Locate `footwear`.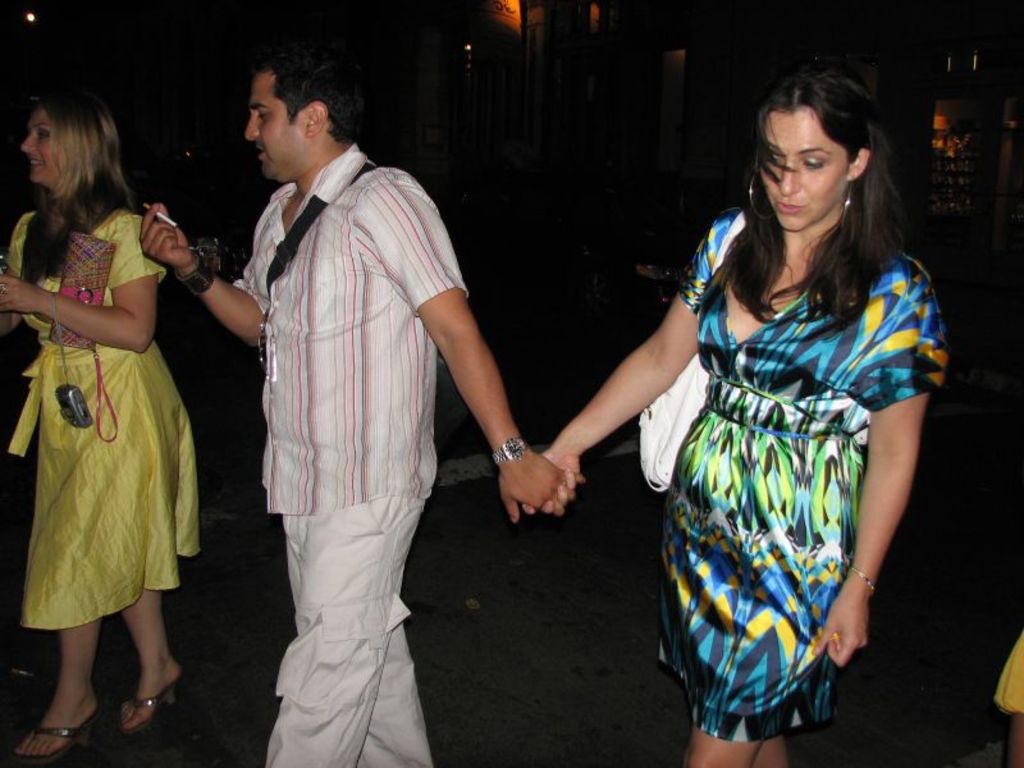
Bounding box: box(119, 677, 177, 731).
